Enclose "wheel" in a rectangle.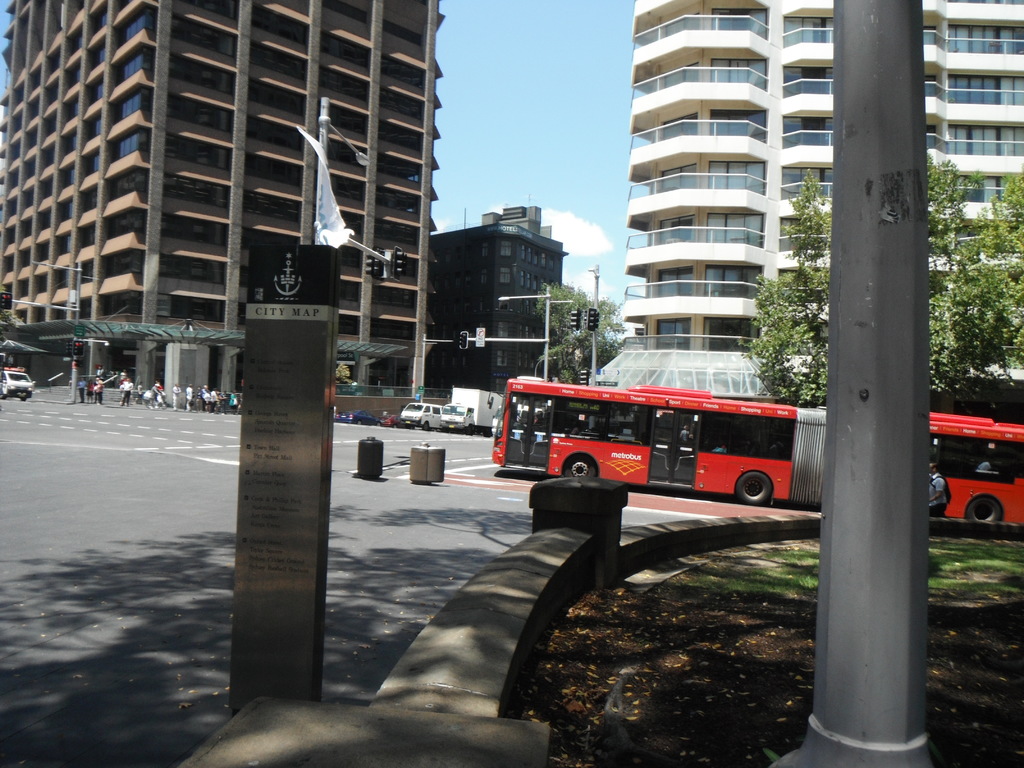
Rect(735, 466, 774, 507).
